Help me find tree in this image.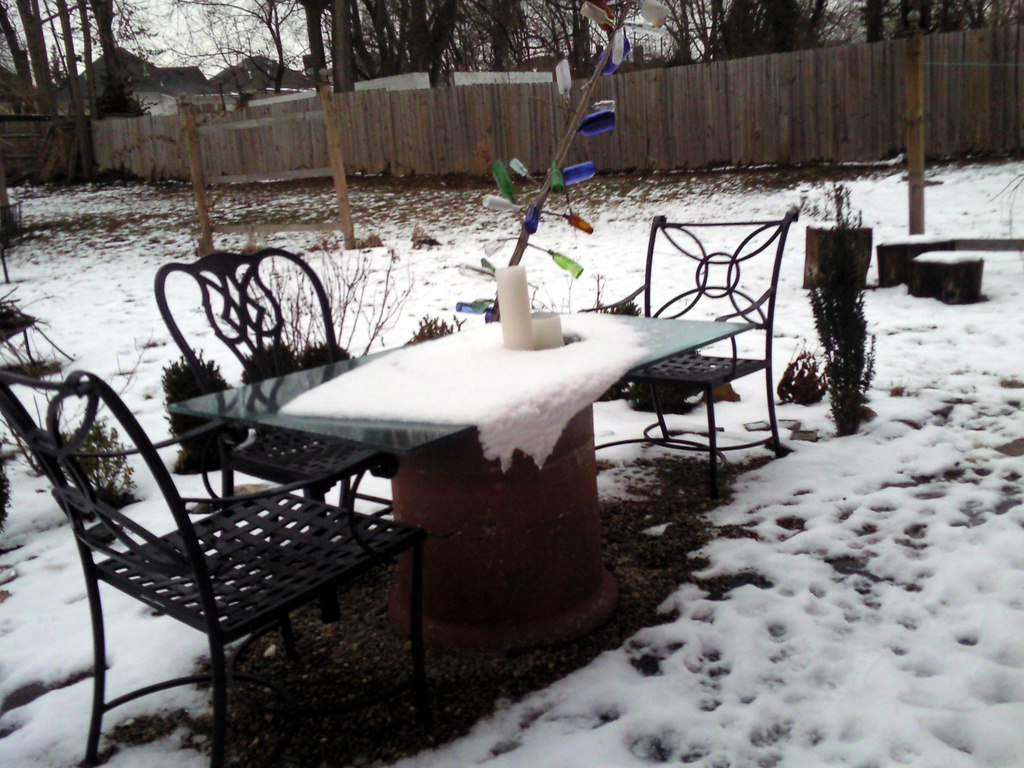
Found it: bbox(13, 0, 76, 115).
